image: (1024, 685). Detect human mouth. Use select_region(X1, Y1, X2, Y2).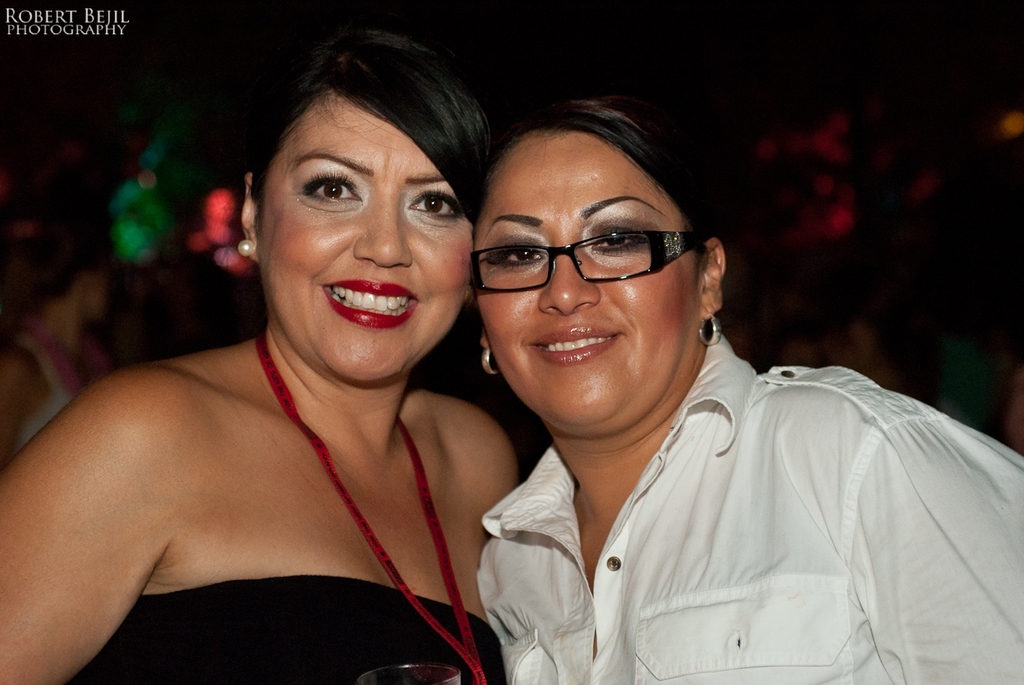
select_region(528, 324, 624, 366).
